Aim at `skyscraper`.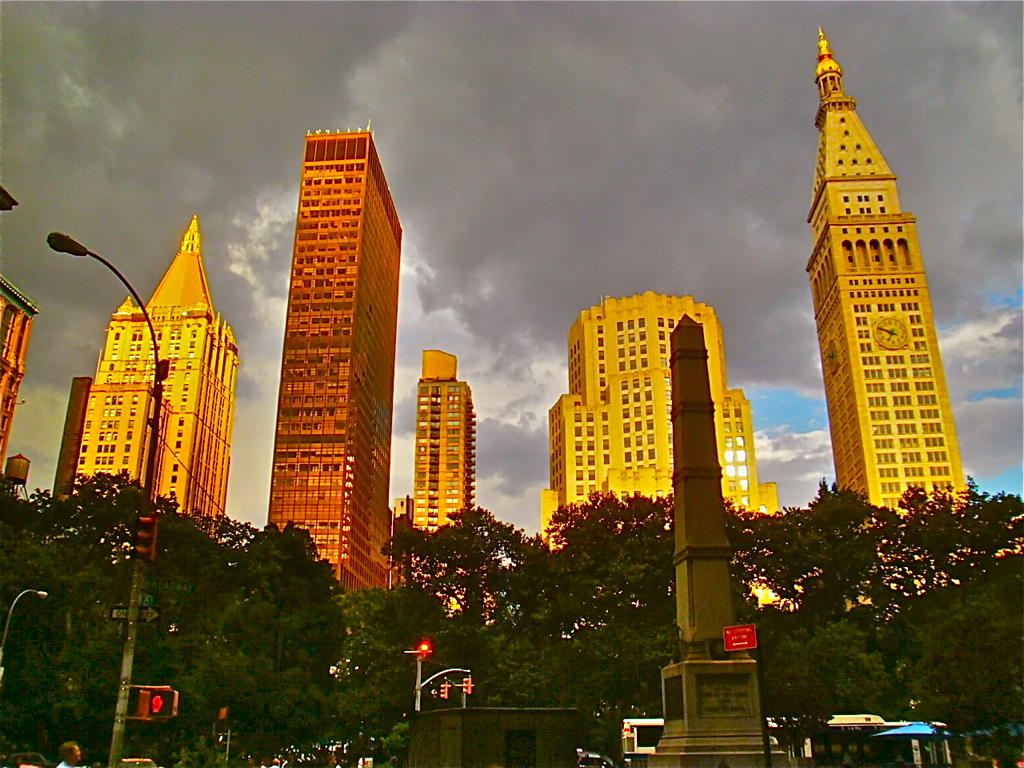
Aimed at x1=258 y1=123 x2=408 y2=597.
